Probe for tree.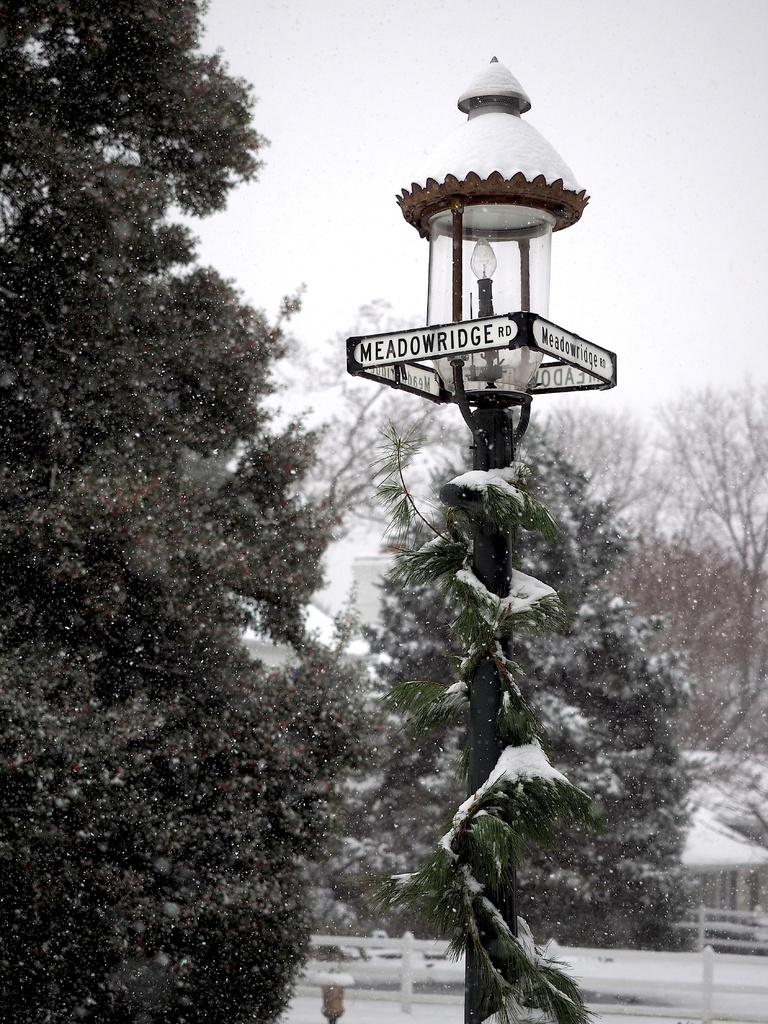
Probe result: 345/376/685/956.
